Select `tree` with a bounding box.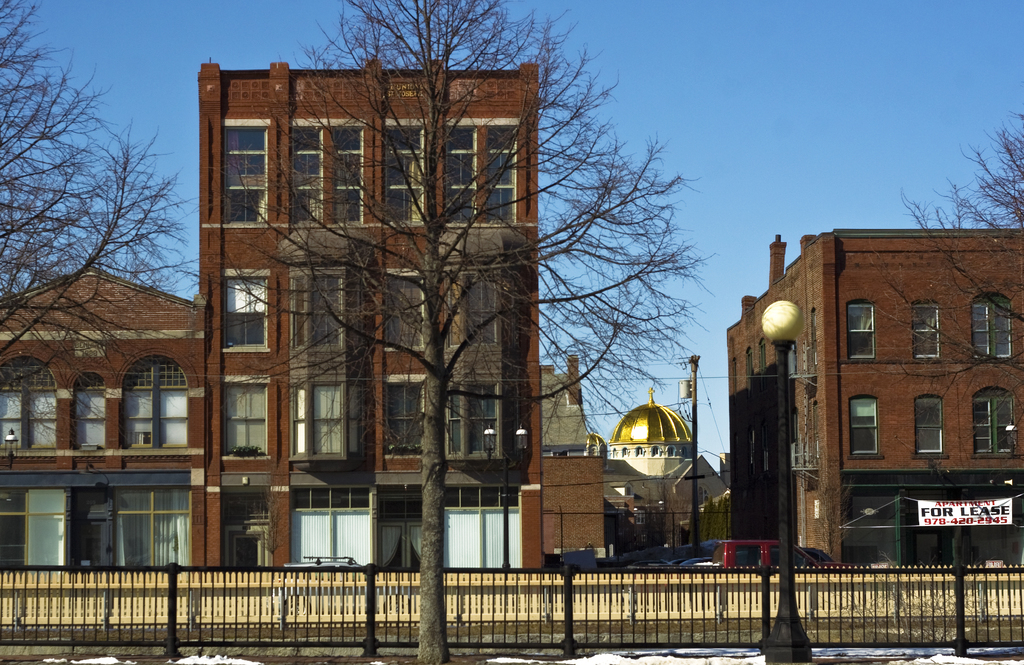
[216, 0, 712, 664].
